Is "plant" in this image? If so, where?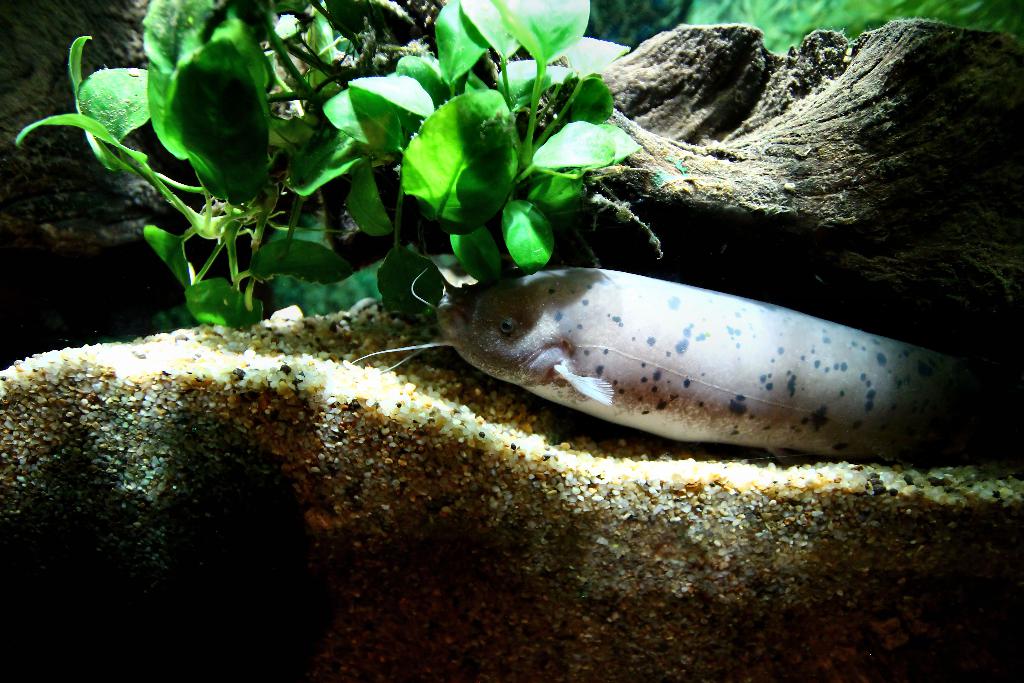
Yes, at (42, 53, 585, 336).
